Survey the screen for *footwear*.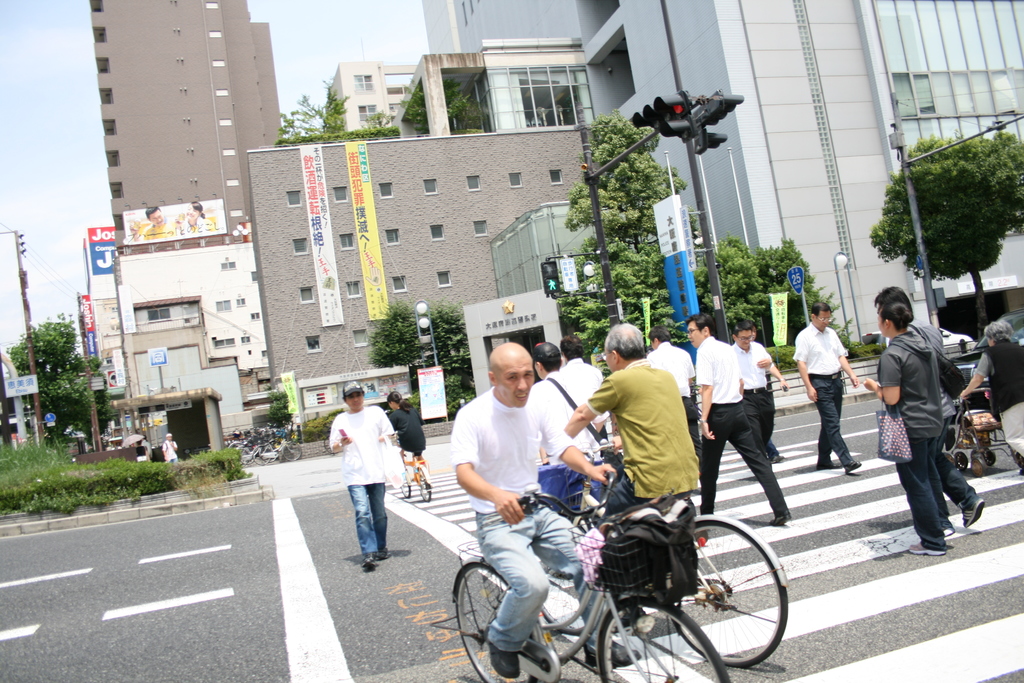
Survey found: {"x1": 357, "y1": 551, "x2": 380, "y2": 571}.
